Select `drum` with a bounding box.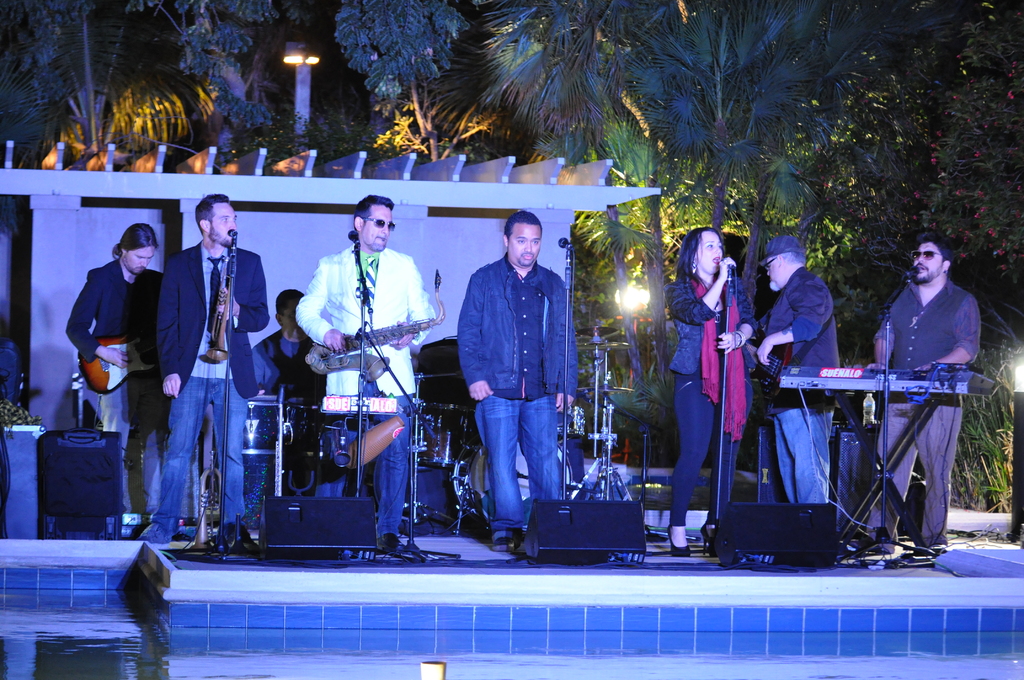
bbox=(454, 441, 573, 529).
